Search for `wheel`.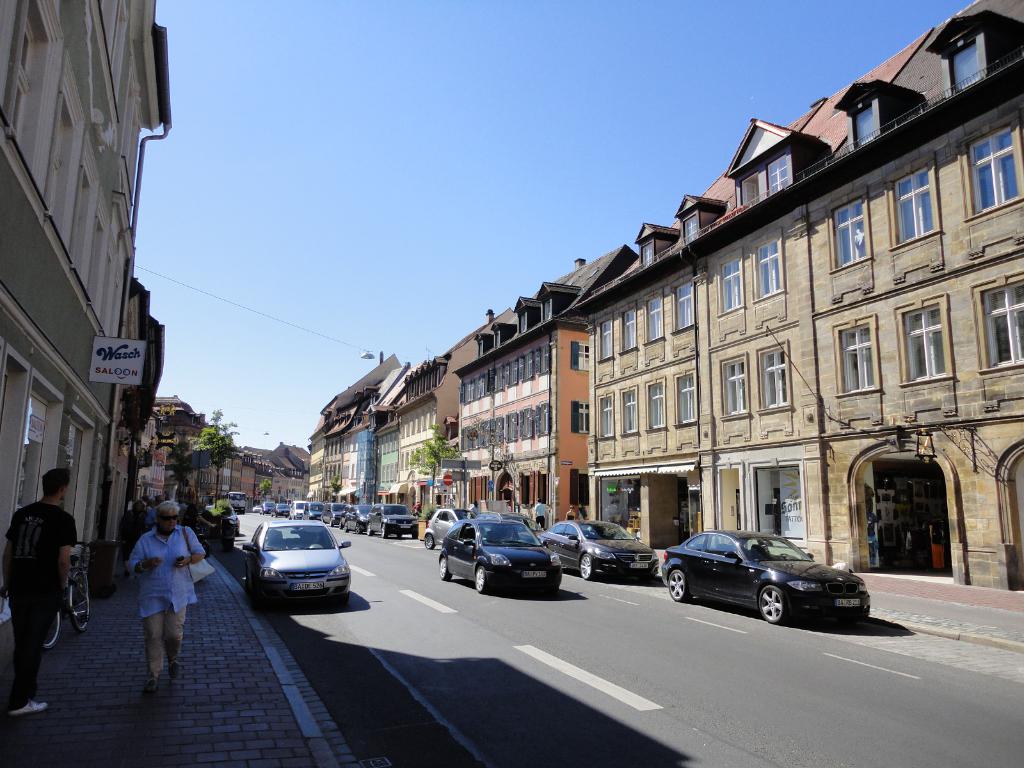
Found at Rect(376, 524, 390, 542).
